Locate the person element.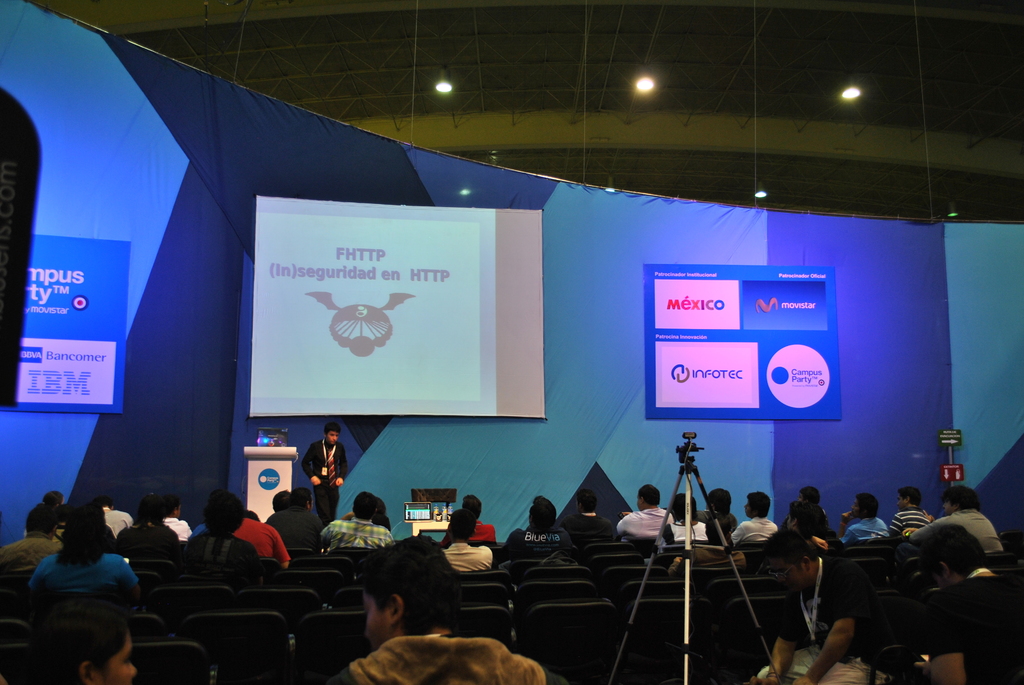
Element bbox: 887, 482, 927, 530.
